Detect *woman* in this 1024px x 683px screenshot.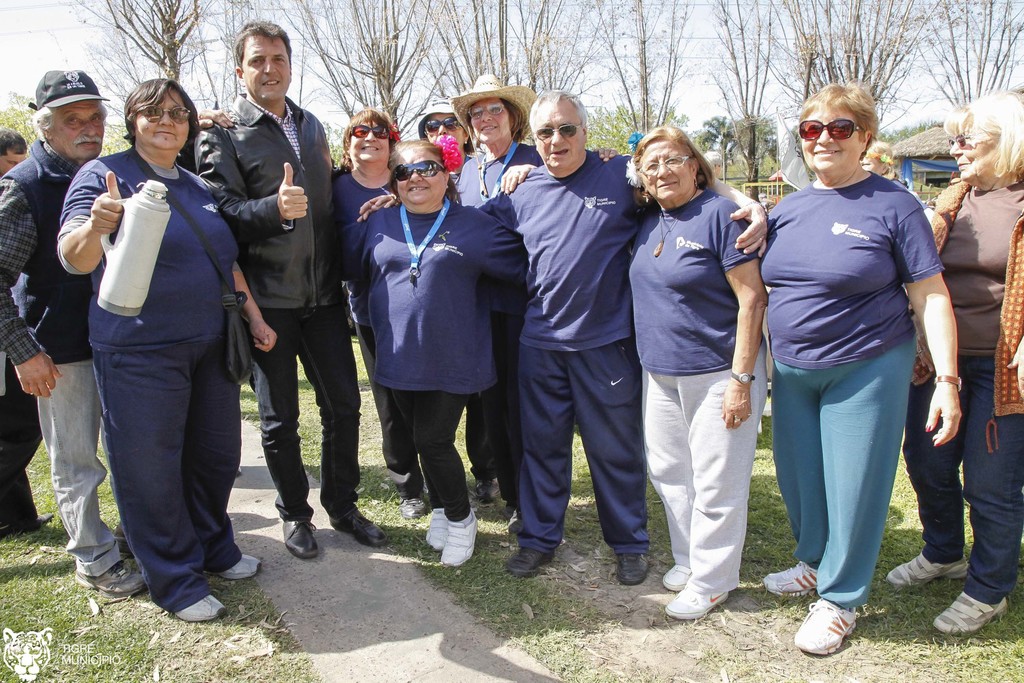
Detection: <bbox>334, 133, 535, 568</bbox>.
